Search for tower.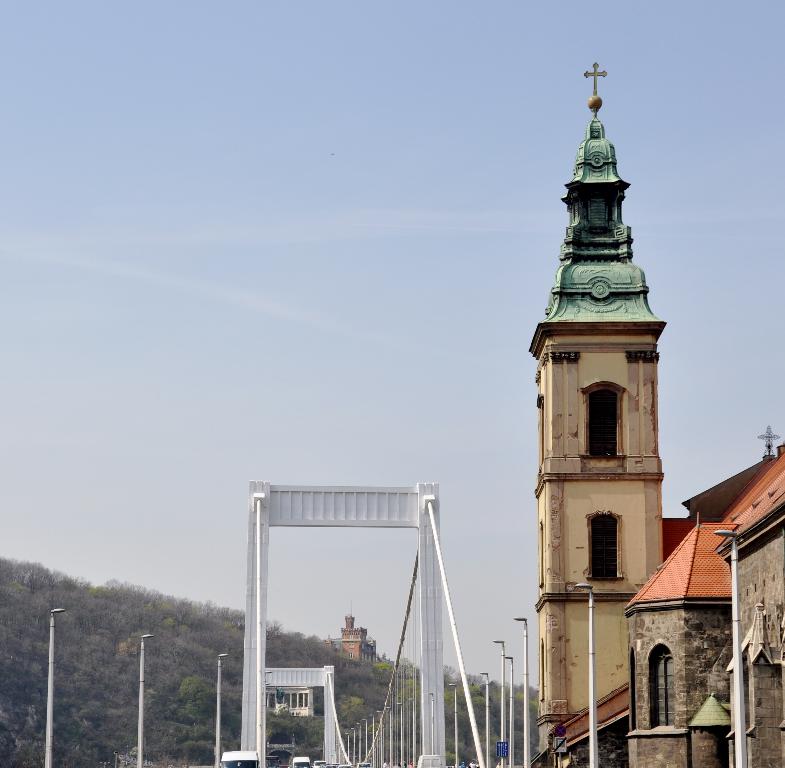
Found at box(514, 31, 691, 691).
